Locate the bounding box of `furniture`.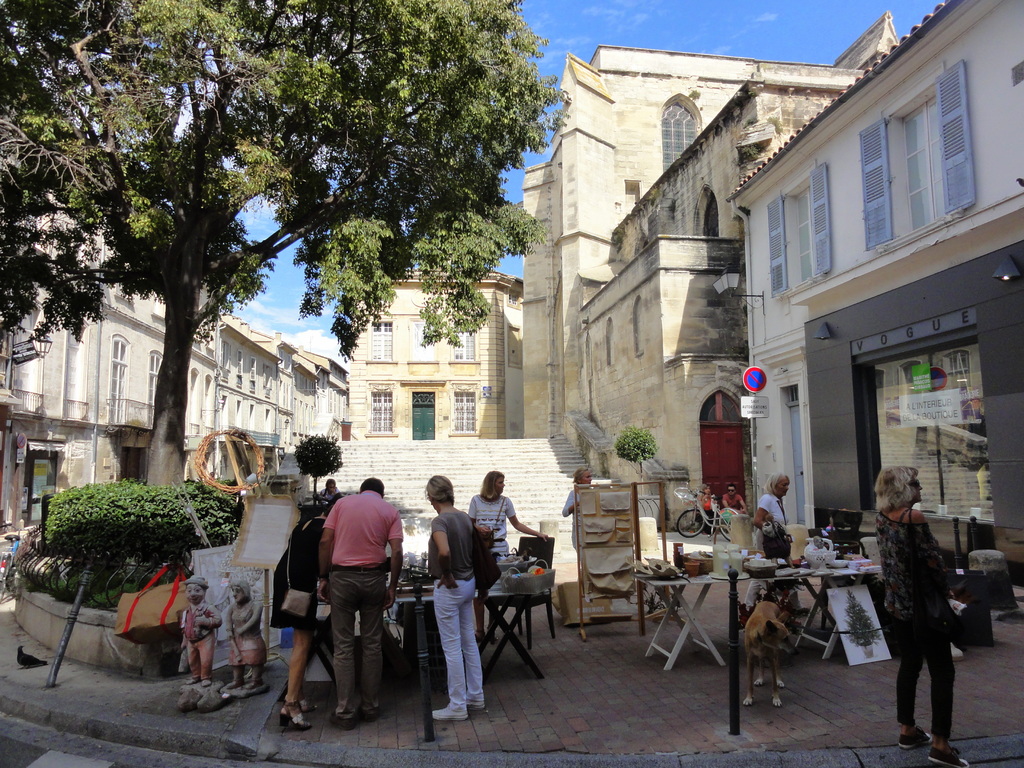
Bounding box: locate(633, 556, 881, 674).
